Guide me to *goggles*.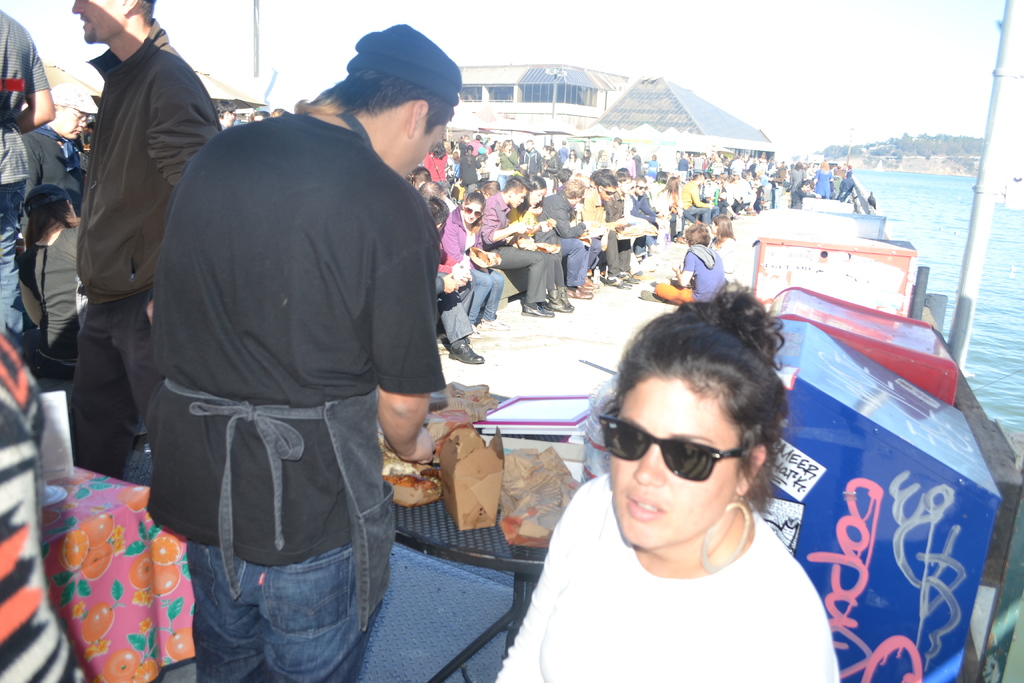
Guidance: (634, 183, 648, 192).
